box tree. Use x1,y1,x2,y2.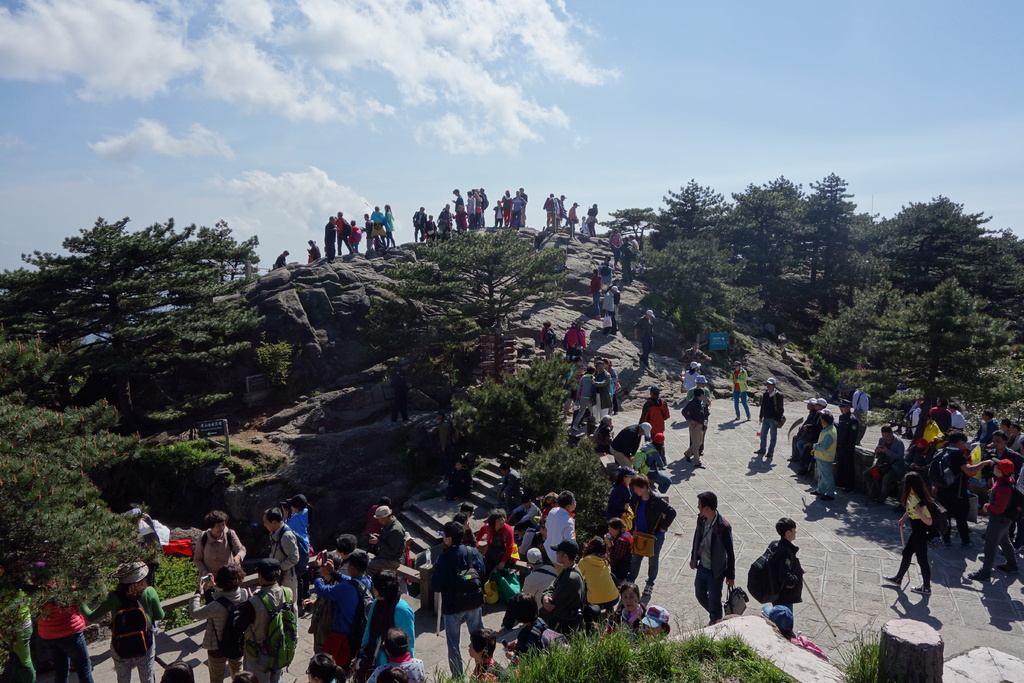
809,278,916,404.
